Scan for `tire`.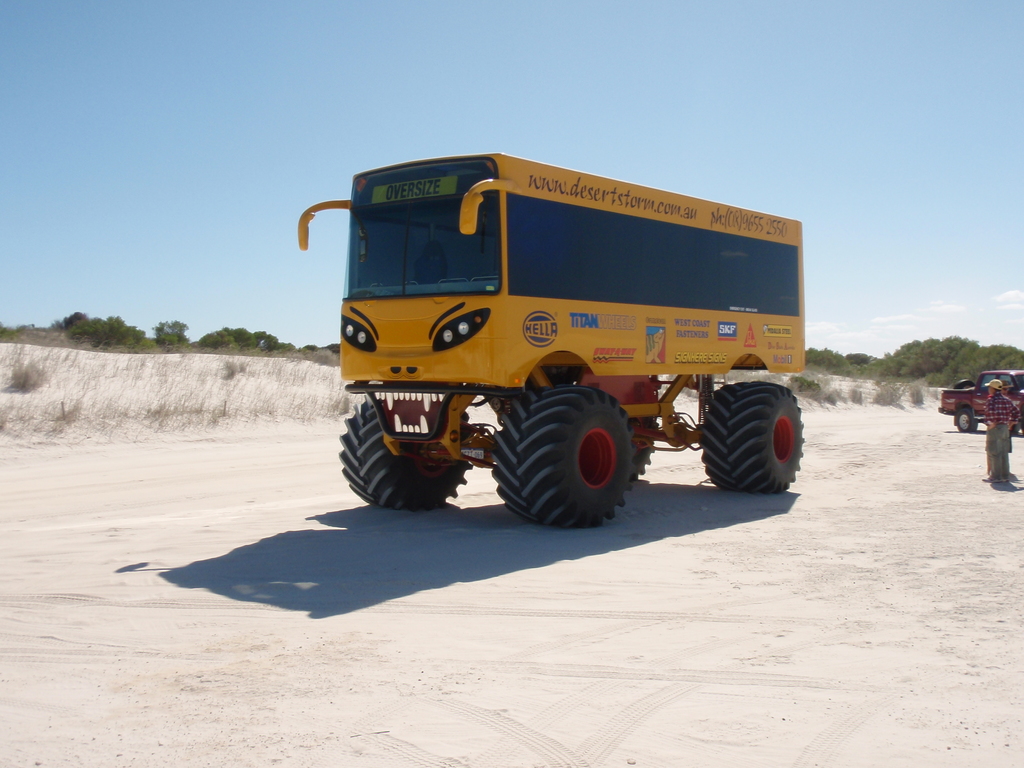
Scan result: bbox=(629, 440, 654, 484).
